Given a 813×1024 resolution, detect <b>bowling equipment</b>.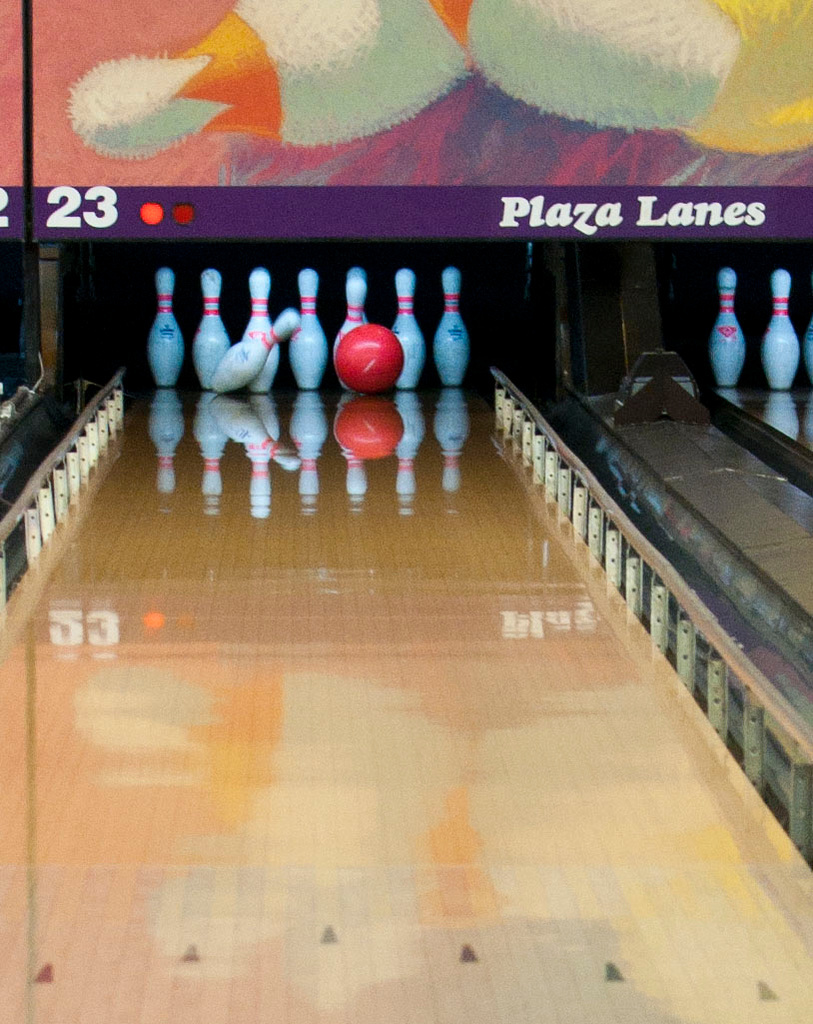
crop(708, 260, 745, 397).
